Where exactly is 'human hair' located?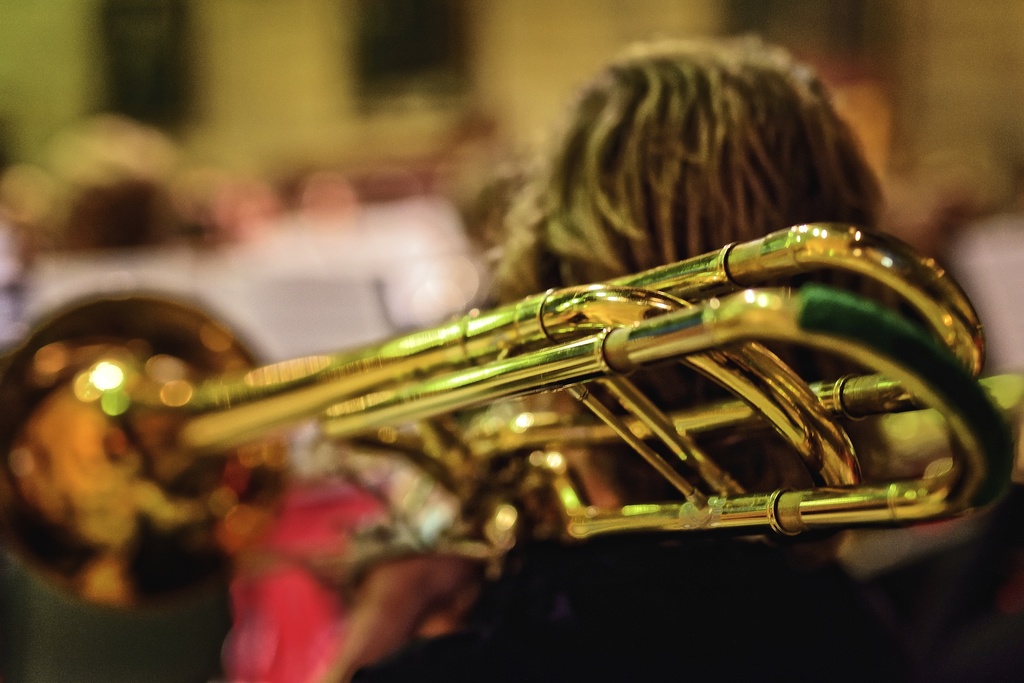
Its bounding box is (522,58,872,252).
